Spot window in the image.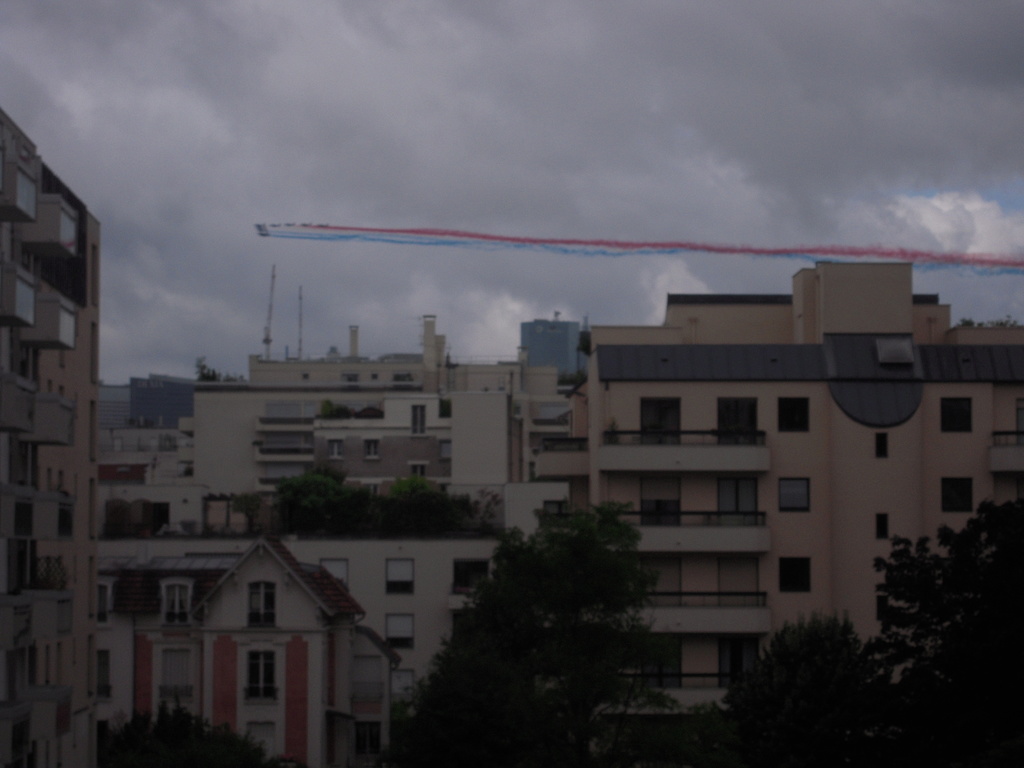
window found at [left=316, top=563, right=349, bottom=585].
